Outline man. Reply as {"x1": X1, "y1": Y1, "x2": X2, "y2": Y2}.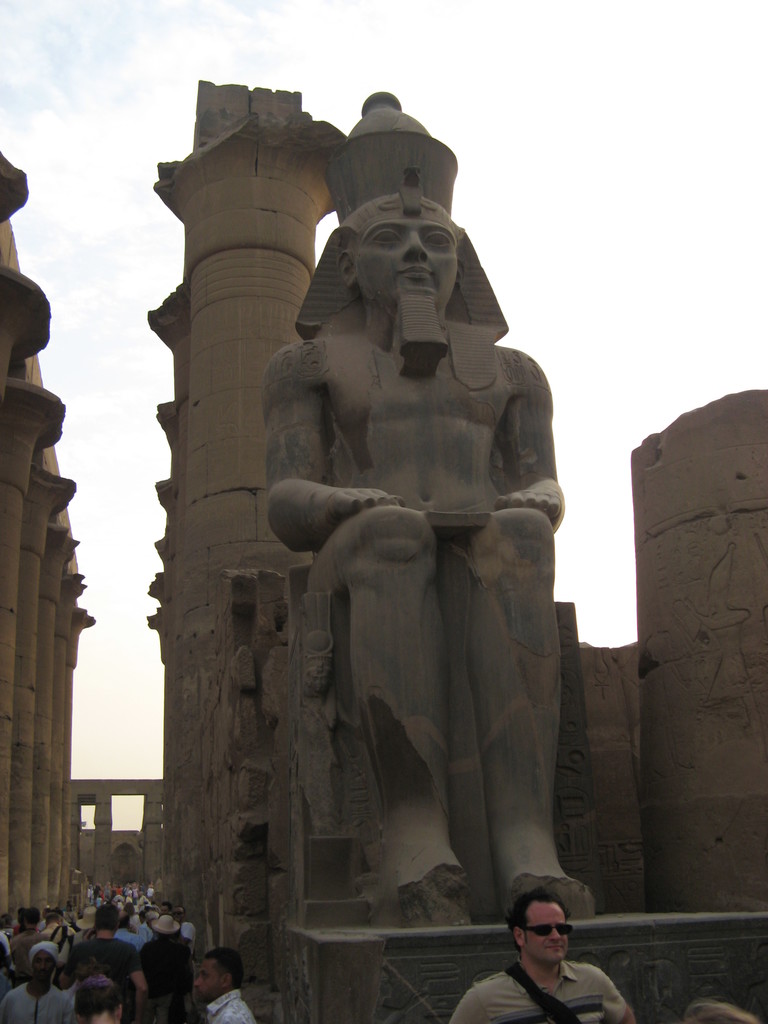
{"x1": 450, "y1": 893, "x2": 636, "y2": 1023}.
